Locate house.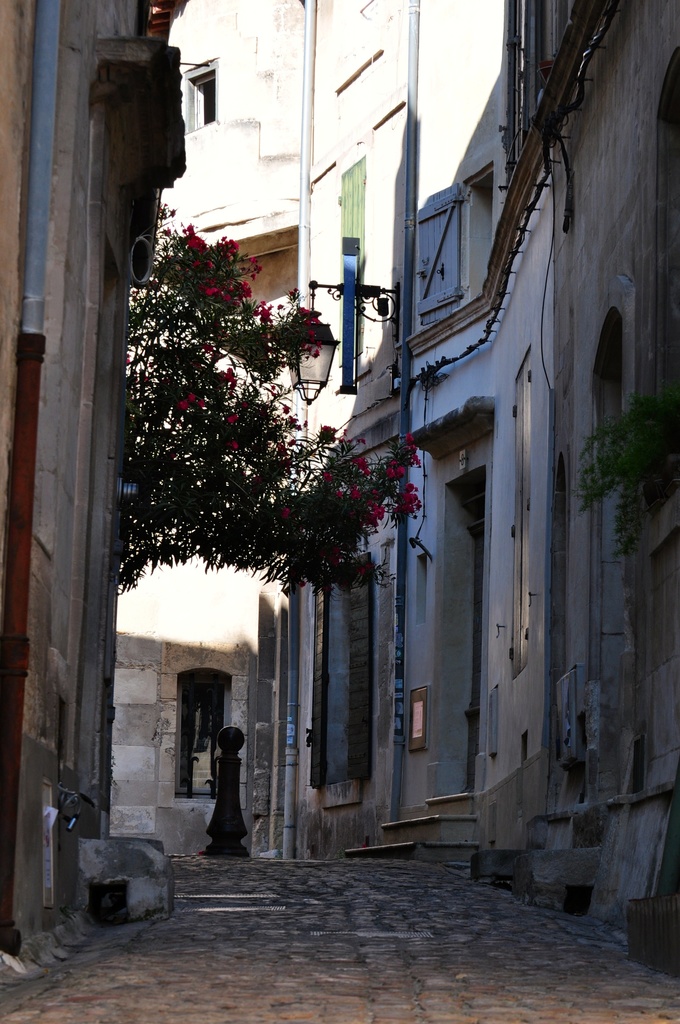
Bounding box: pyautogui.locateOnScreen(172, 0, 679, 934).
